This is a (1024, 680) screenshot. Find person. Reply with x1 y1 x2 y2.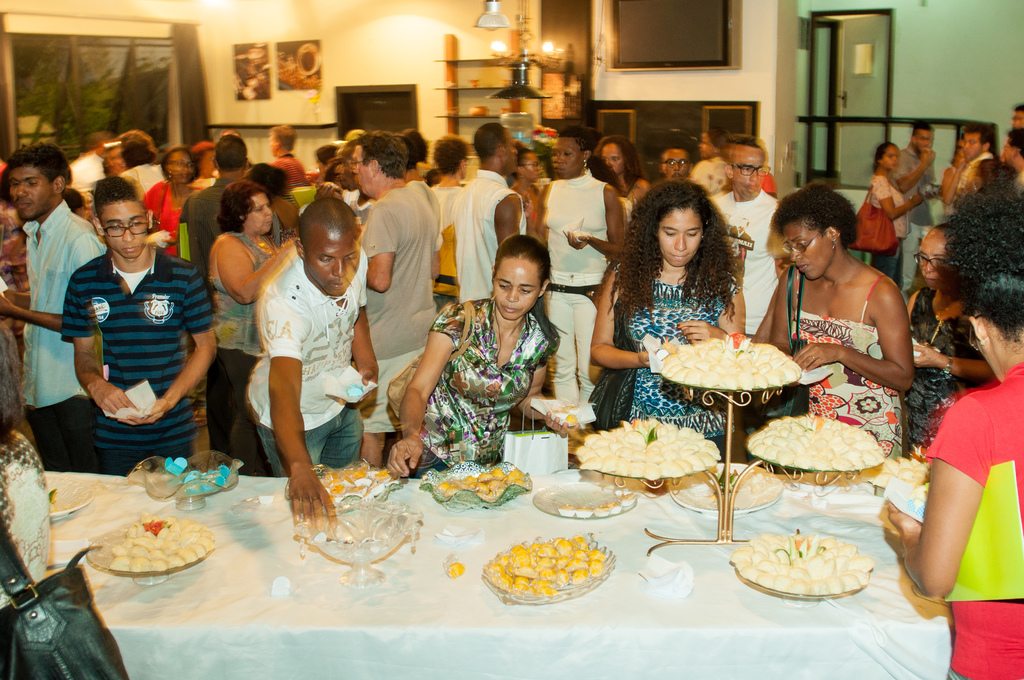
897 213 996 458.
